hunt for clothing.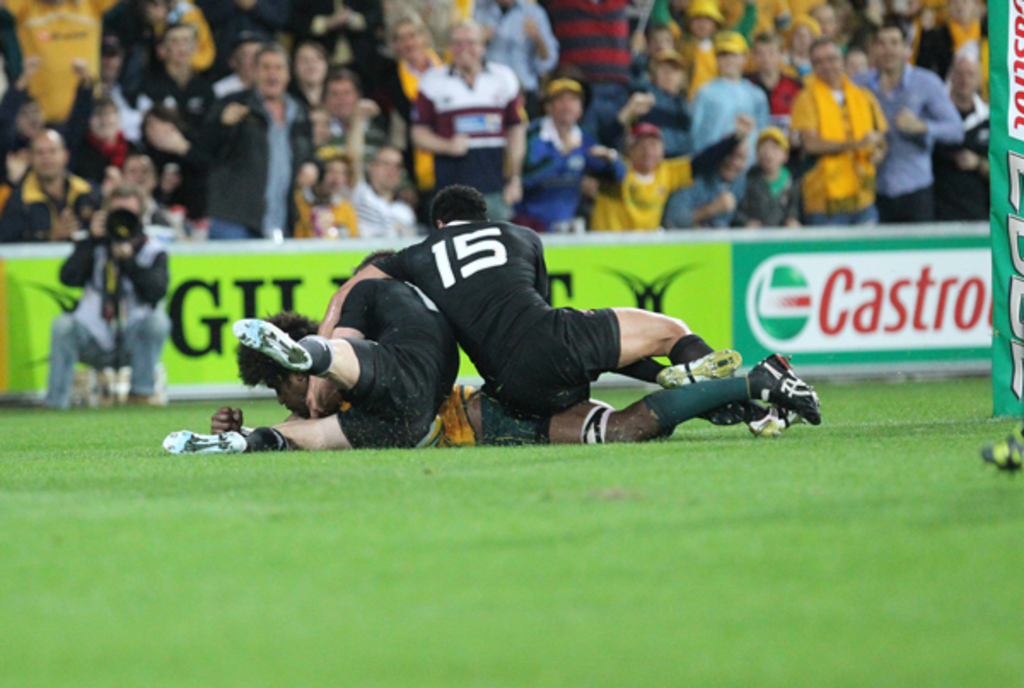
Hunted down at 529, 114, 585, 215.
